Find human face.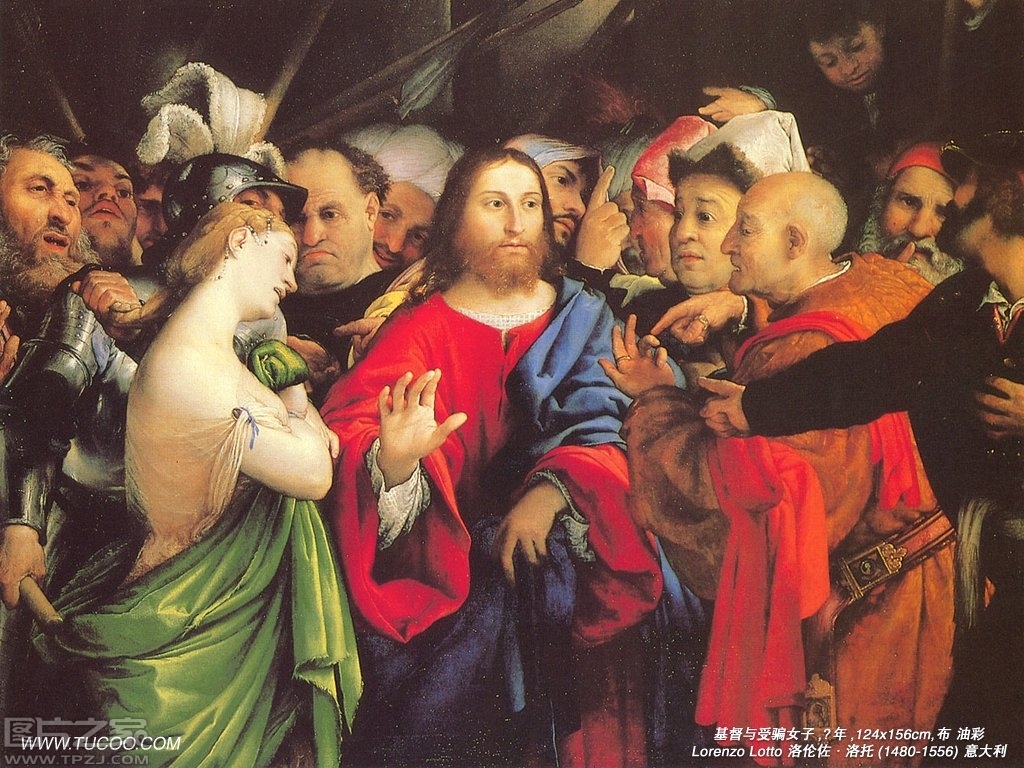
rect(377, 183, 435, 265).
